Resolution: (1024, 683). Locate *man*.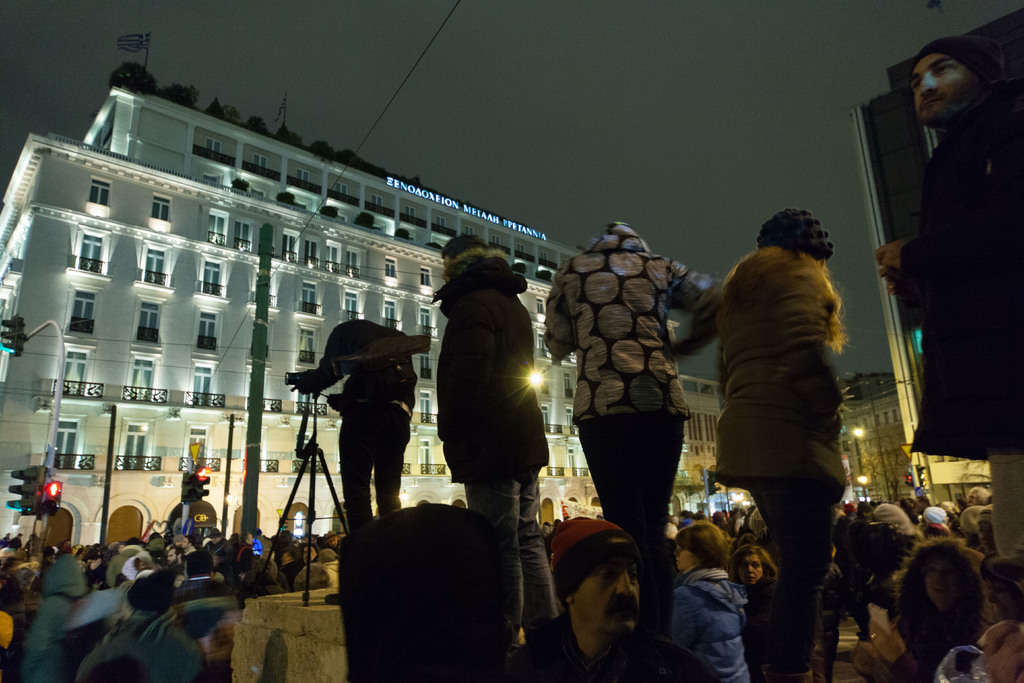
{"left": 168, "top": 548, "right": 189, "bottom": 570}.
